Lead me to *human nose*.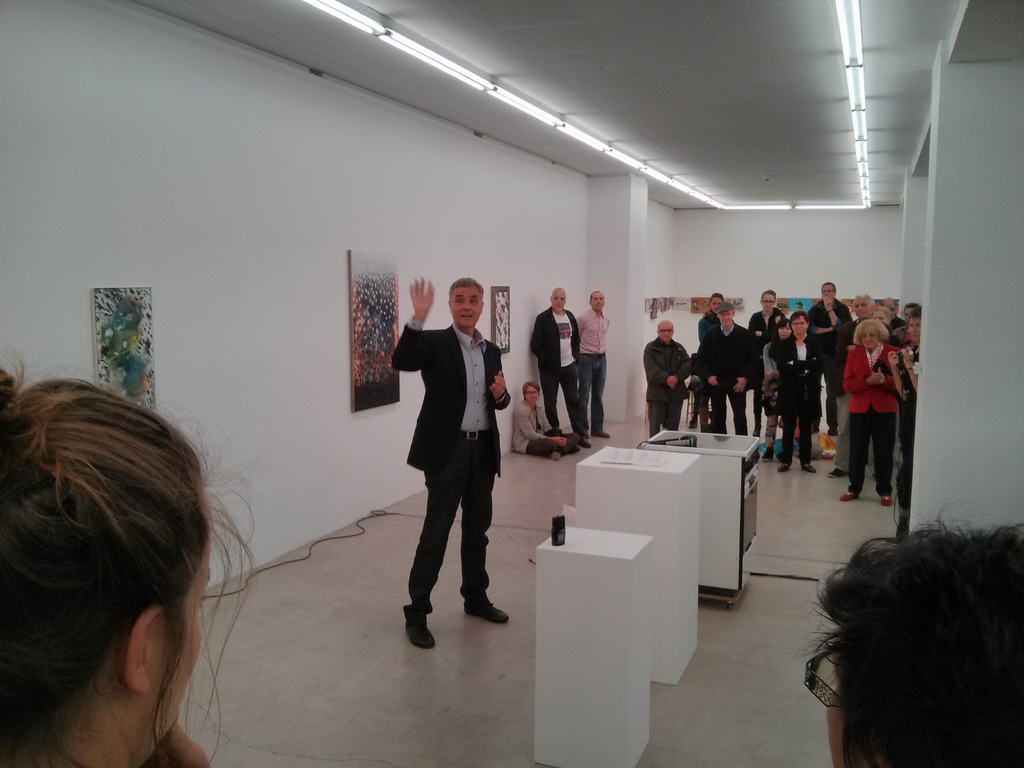
Lead to <box>596,298,600,301</box>.
